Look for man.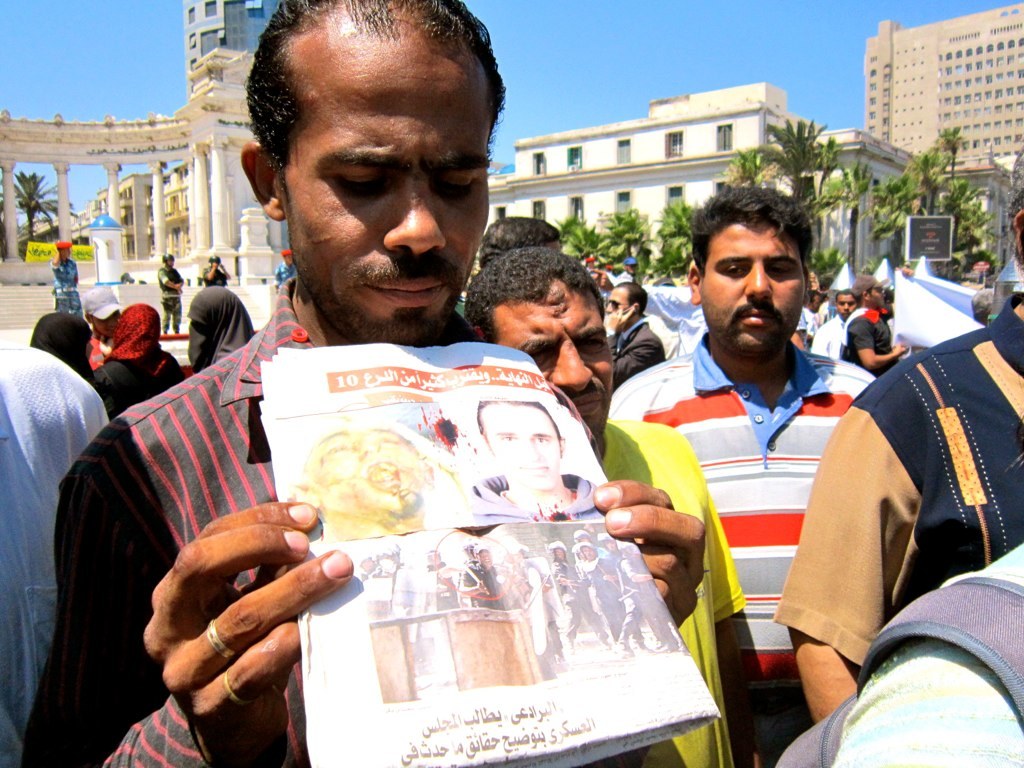
Found: box=[154, 252, 185, 337].
